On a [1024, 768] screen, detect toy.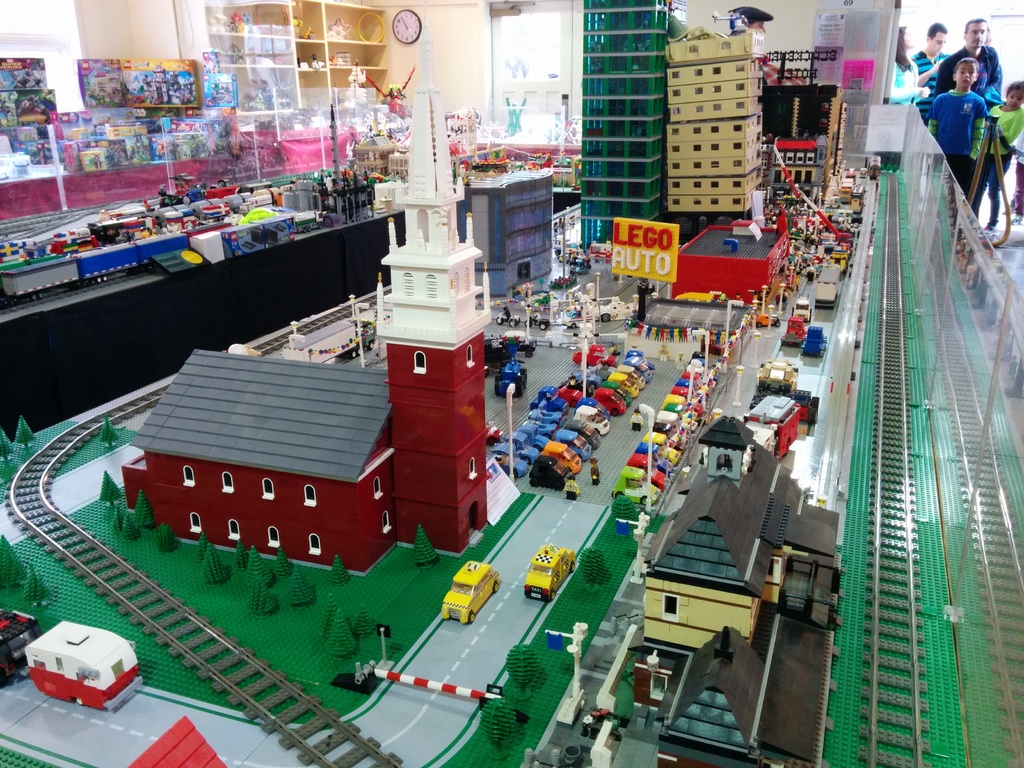
[543, 440, 582, 481].
